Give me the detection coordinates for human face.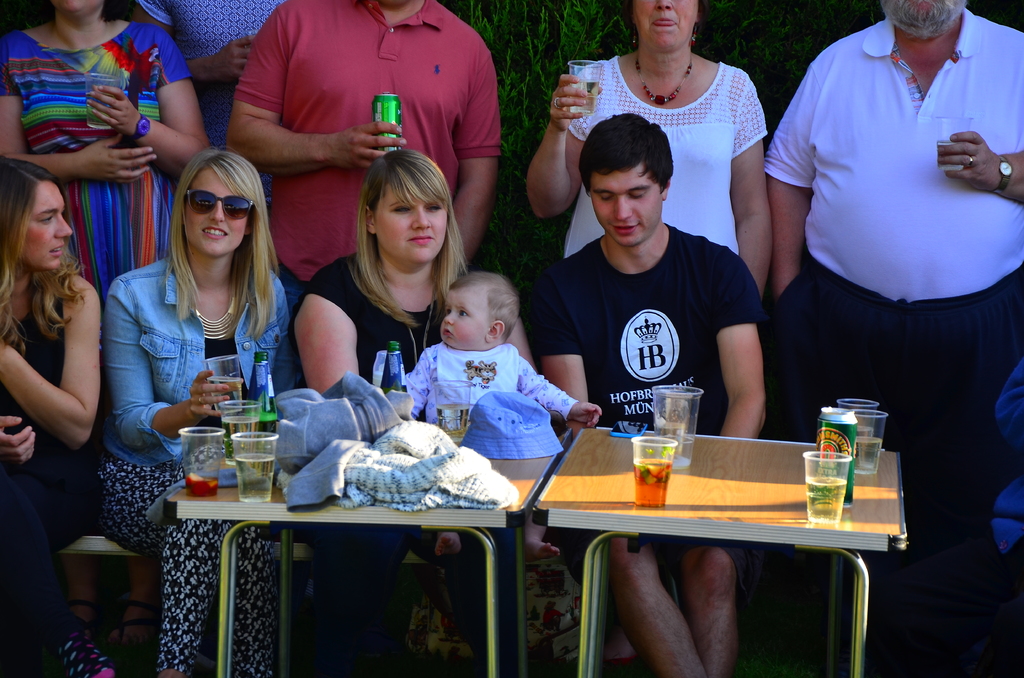
Rect(635, 0, 700, 50).
